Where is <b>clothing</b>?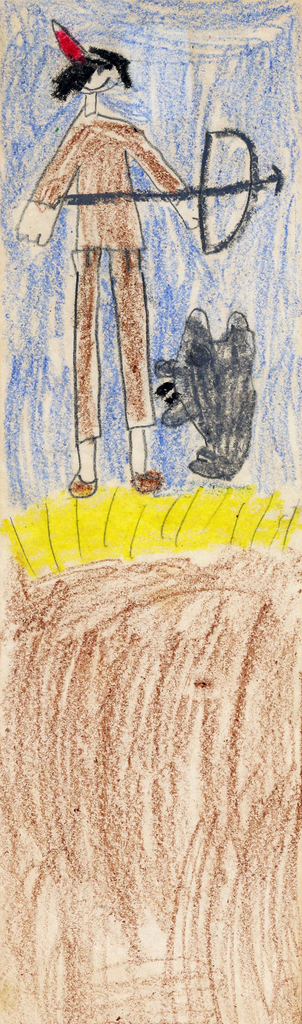
(left=30, top=115, right=183, bottom=432).
